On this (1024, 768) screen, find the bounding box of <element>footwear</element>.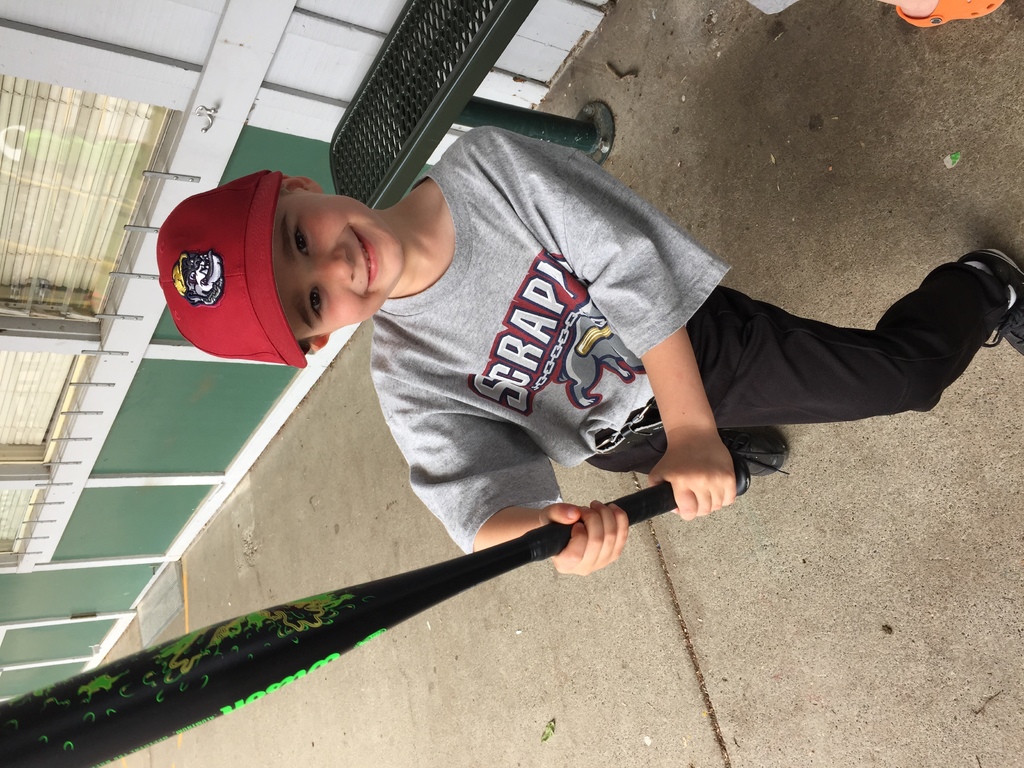
Bounding box: <box>962,248,1023,359</box>.
